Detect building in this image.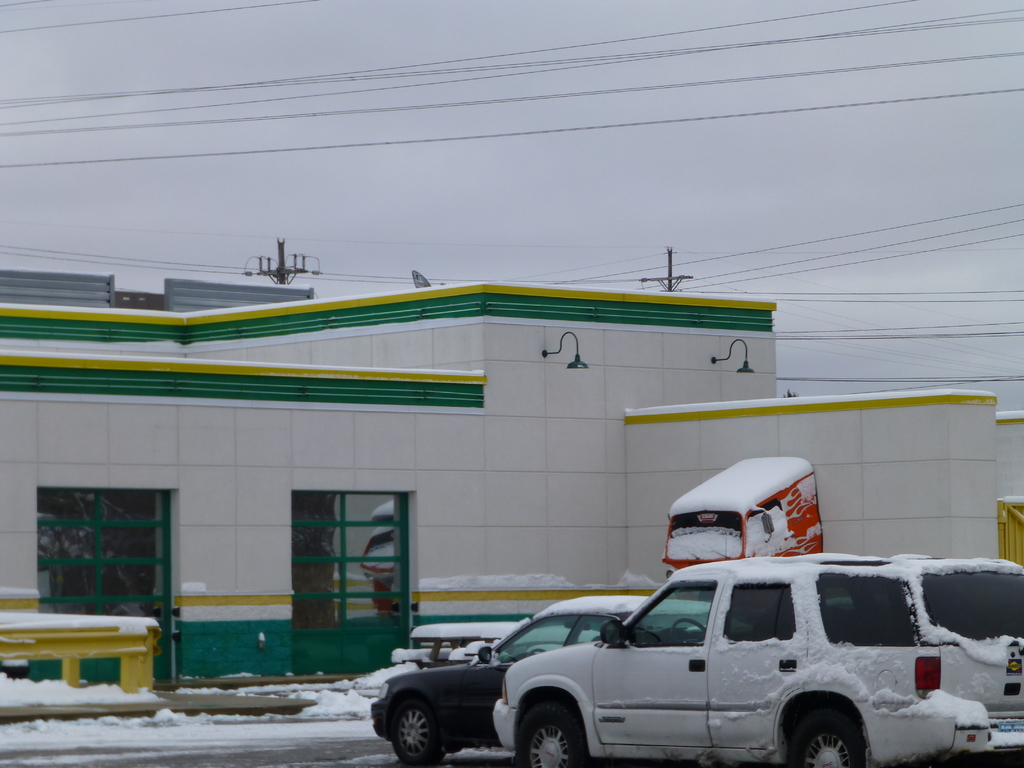
Detection: region(0, 271, 1023, 694).
